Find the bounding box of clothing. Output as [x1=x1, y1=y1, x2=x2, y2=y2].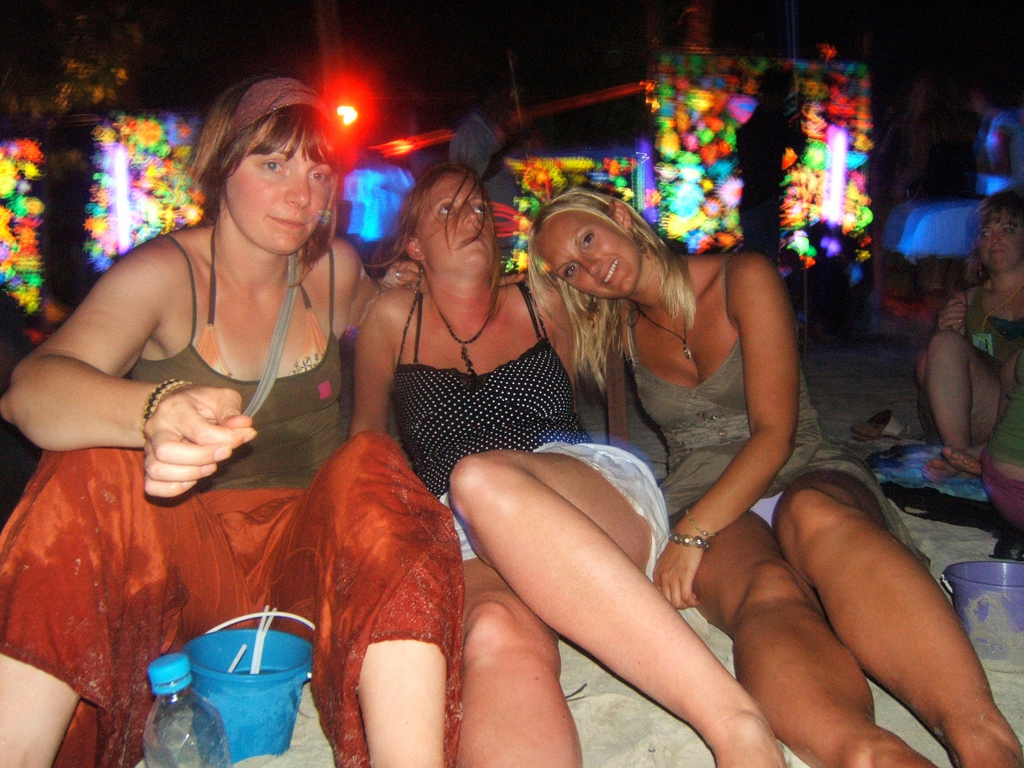
[x1=0, y1=228, x2=465, y2=767].
